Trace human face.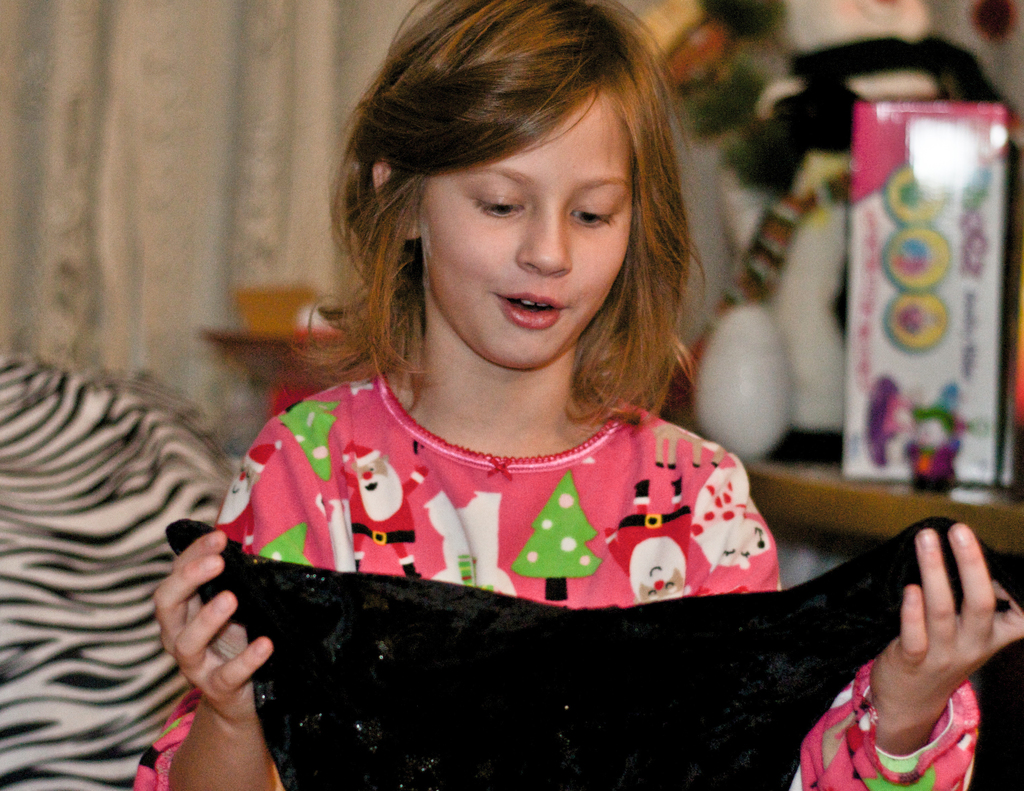
Traced to 413, 88, 633, 372.
